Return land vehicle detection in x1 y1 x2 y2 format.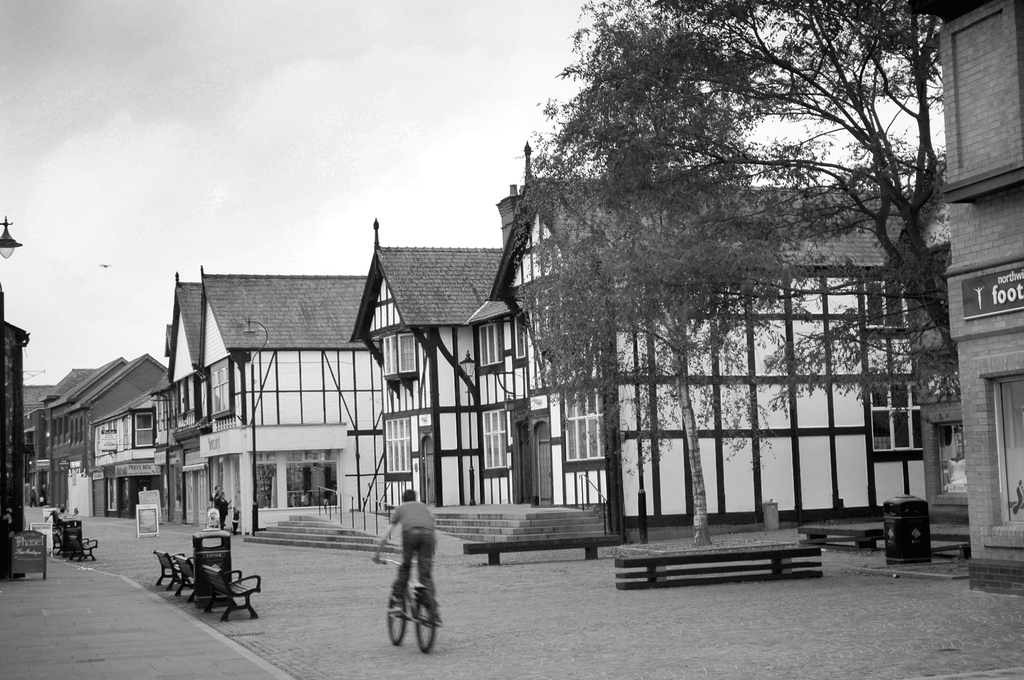
374 559 442 652.
